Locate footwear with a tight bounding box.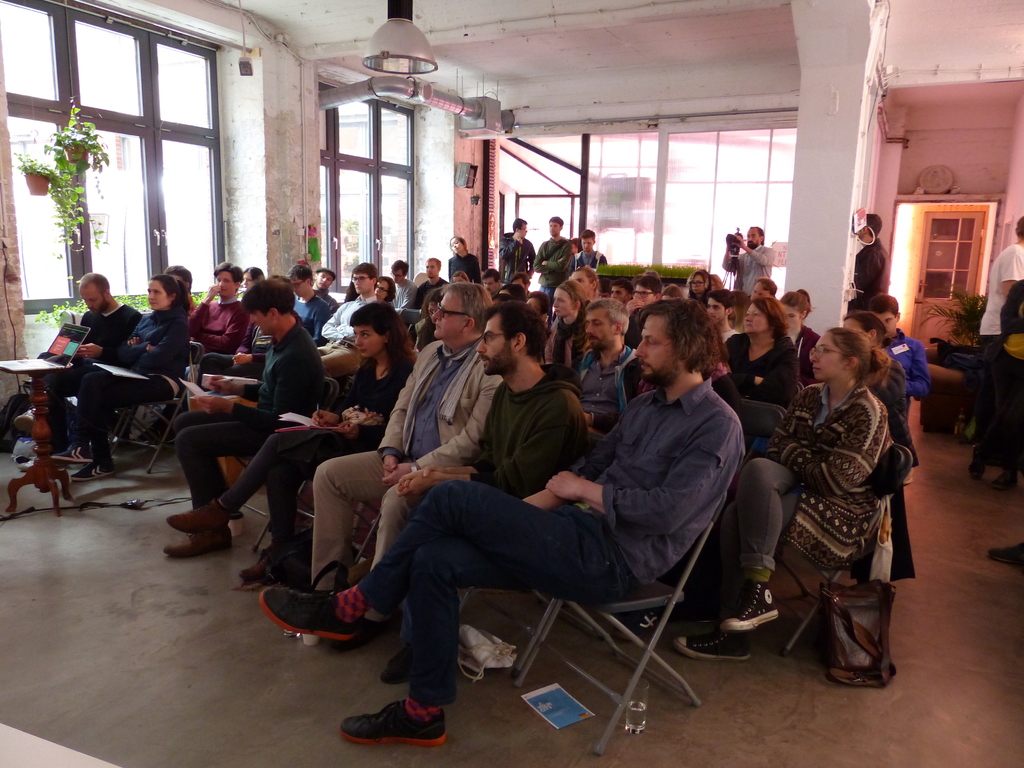
341,699,451,749.
